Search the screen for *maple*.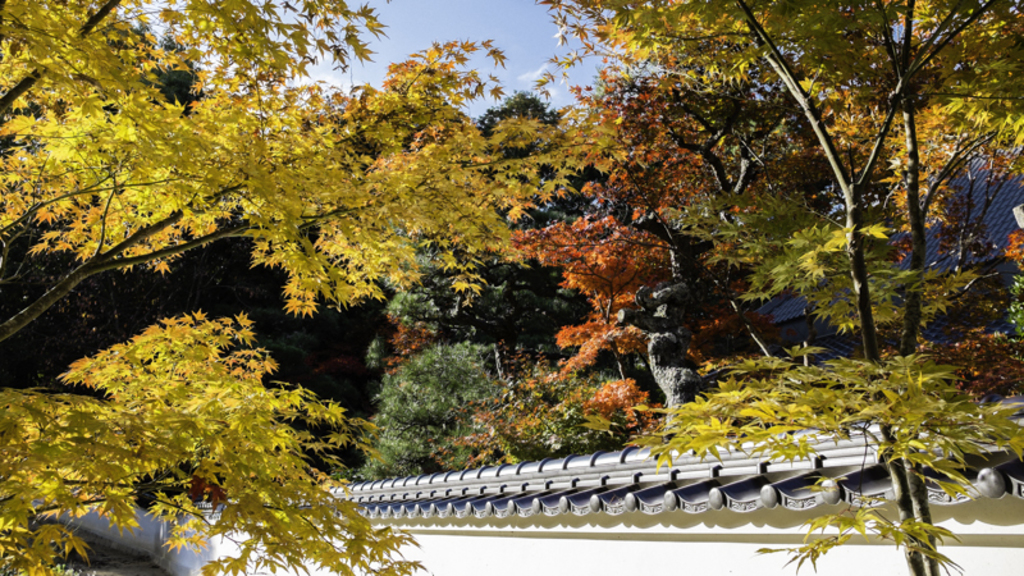
Found at rect(494, 54, 1023, 442).
